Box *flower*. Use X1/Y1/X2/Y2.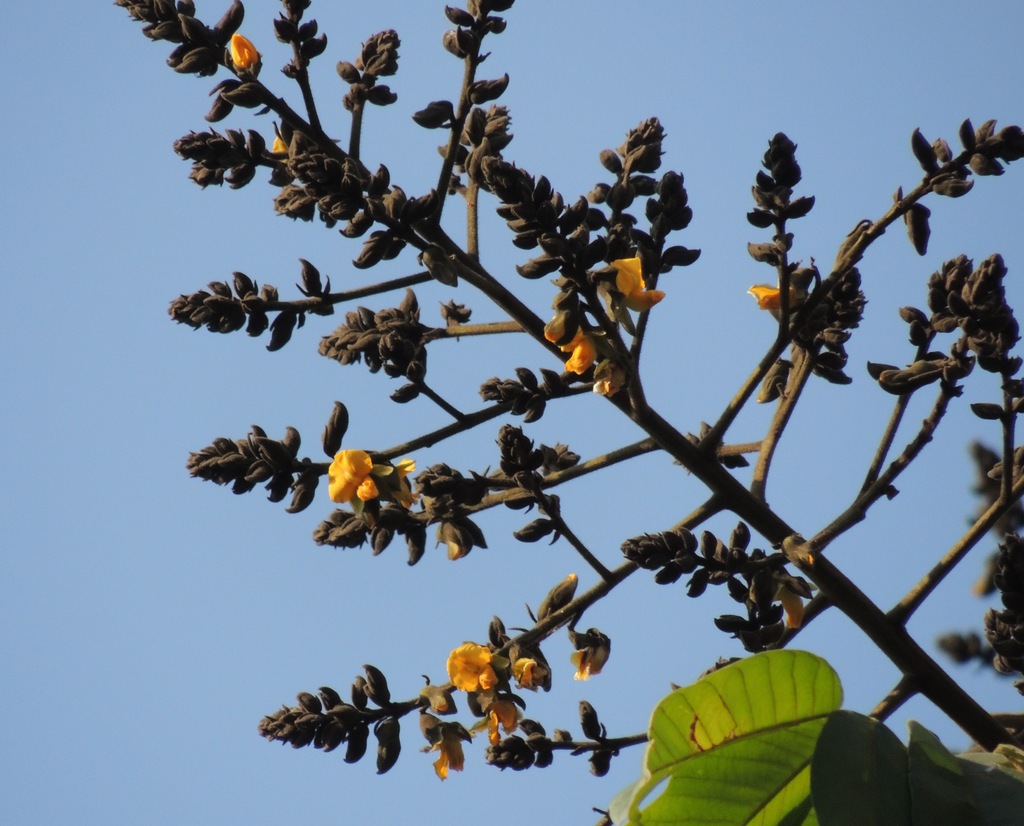
449/645/503/689.
